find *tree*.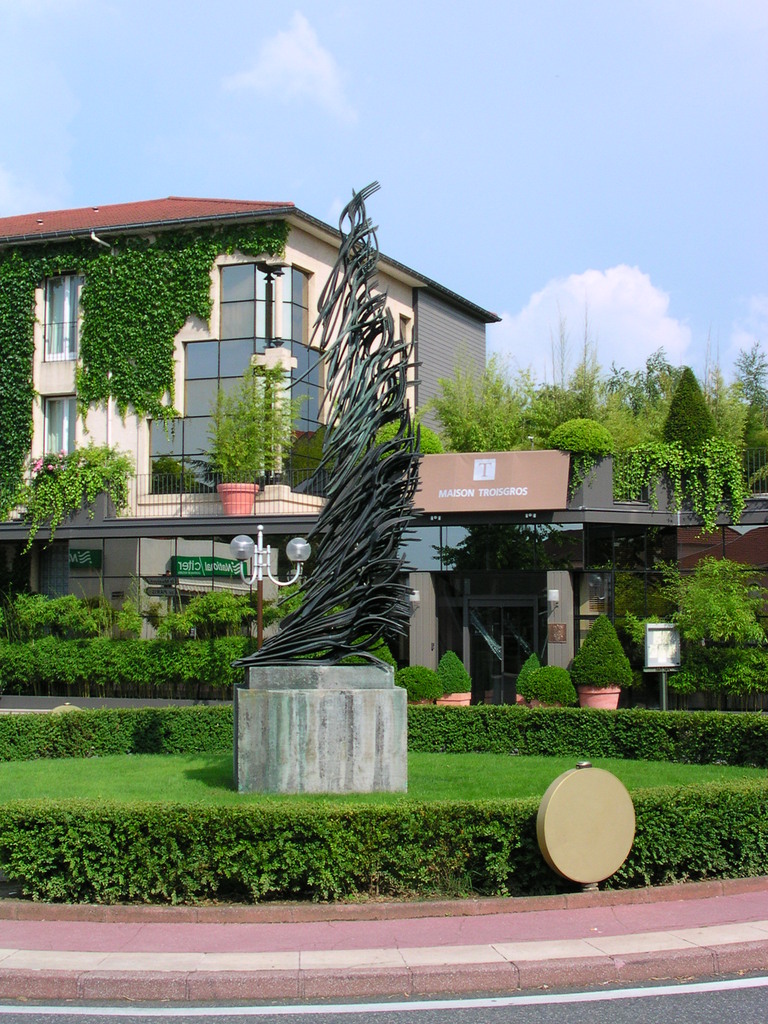
<region>648, 332, 756, 520</region>.
